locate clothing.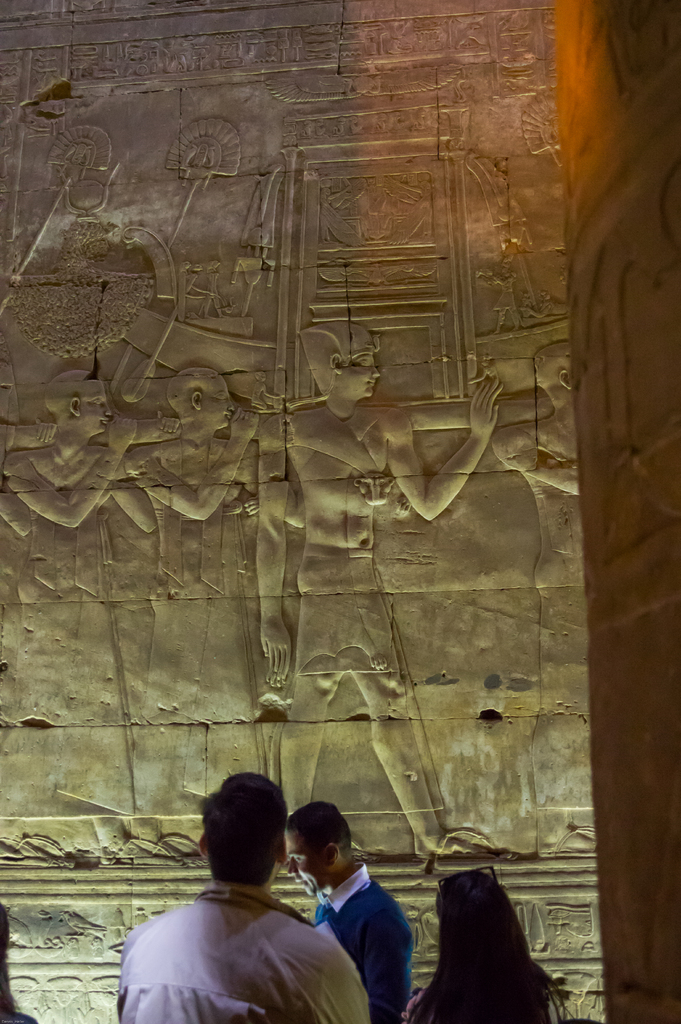
Bounding box: [113, 877, 384, 1023].
